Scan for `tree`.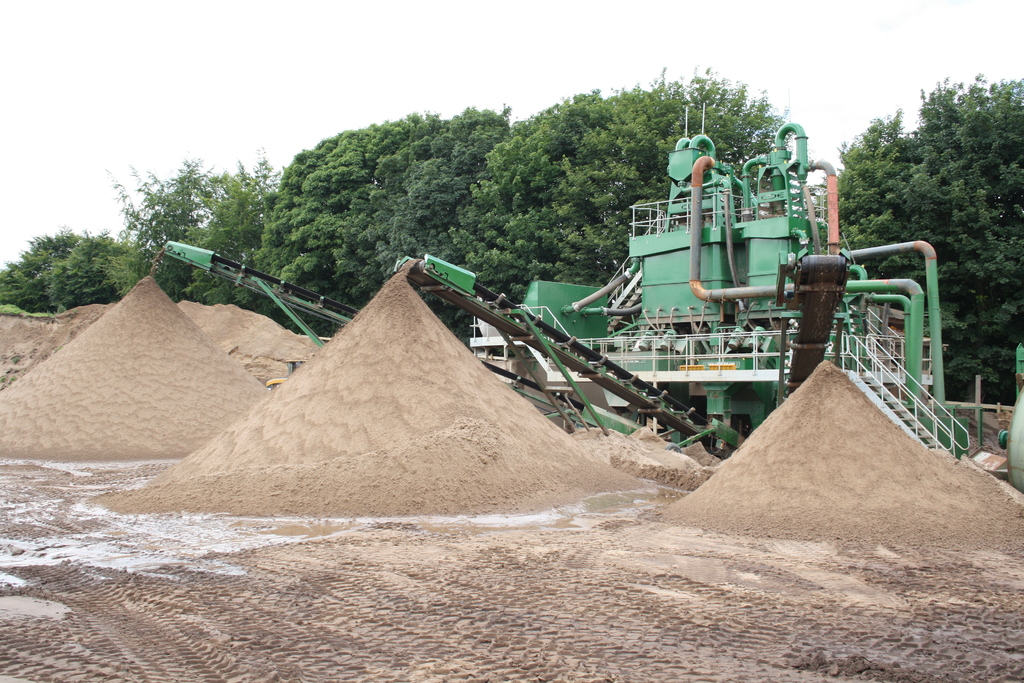
Scan result: x1=36, y1=224, x2=140, y2=317.
